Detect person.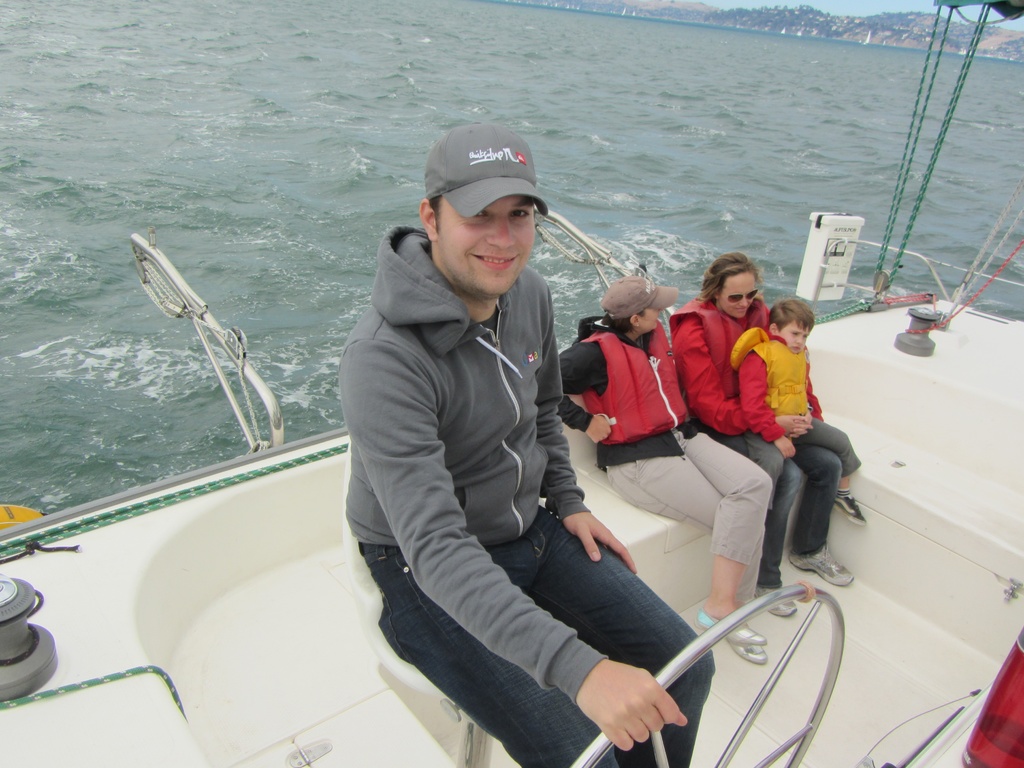
Detected at [x1=657, y1=247, x2=858, y2=620].
